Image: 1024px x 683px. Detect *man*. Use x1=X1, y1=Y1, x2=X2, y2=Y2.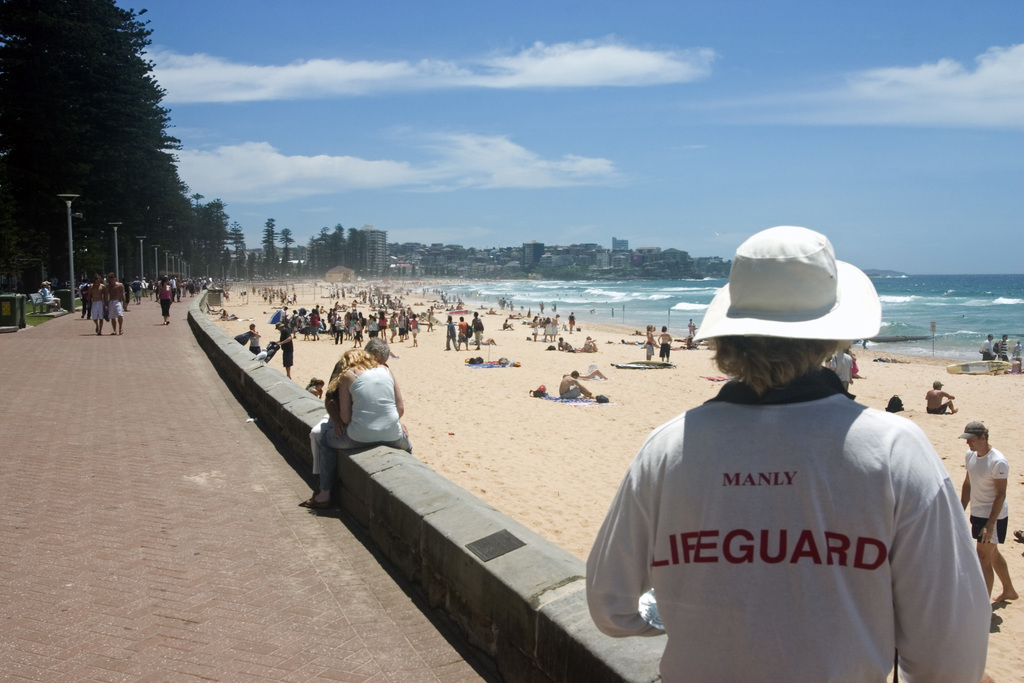
x1=44, y1=281, x2=60, y2=309.
